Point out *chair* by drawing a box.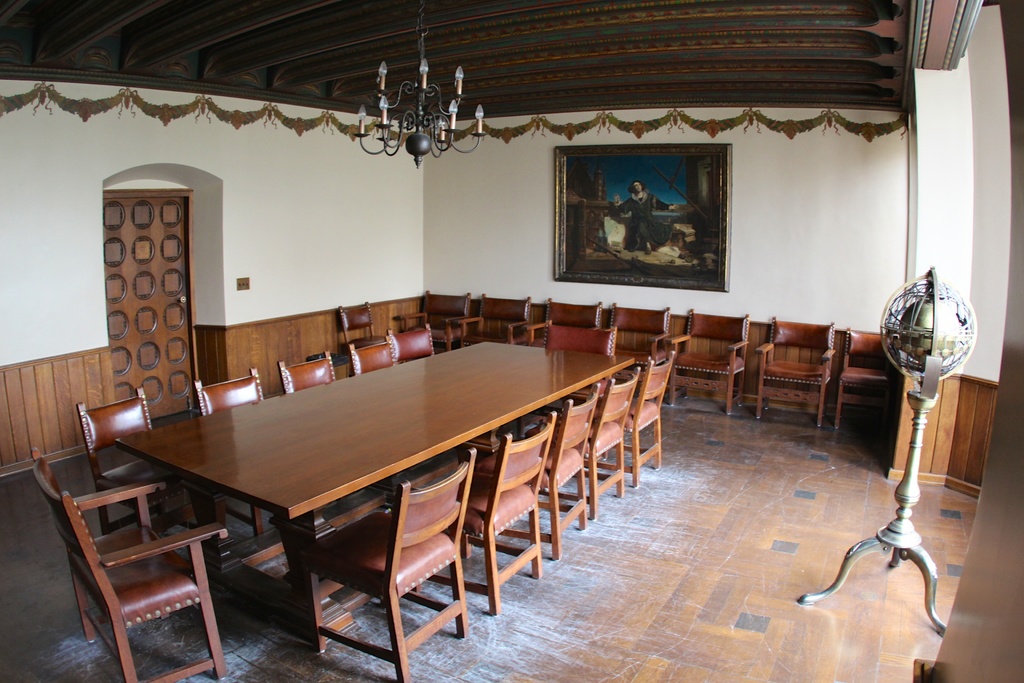
<bbox>451, 288, 530, 346</bbox>.
